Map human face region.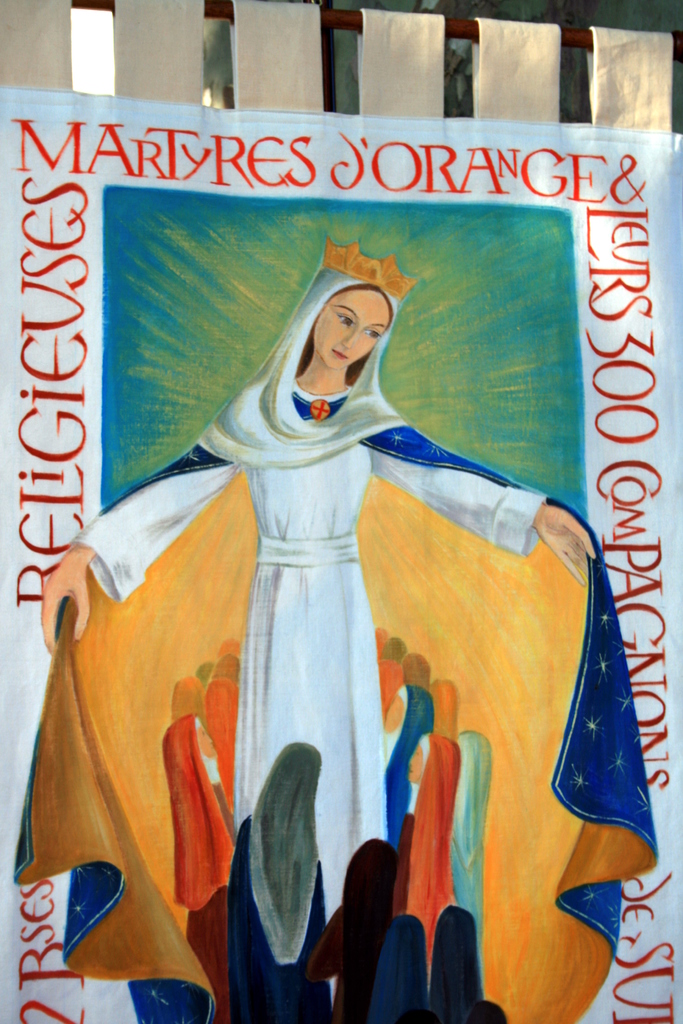
Mapped to [x1=309, y1=292, x2=393, y2=371].
